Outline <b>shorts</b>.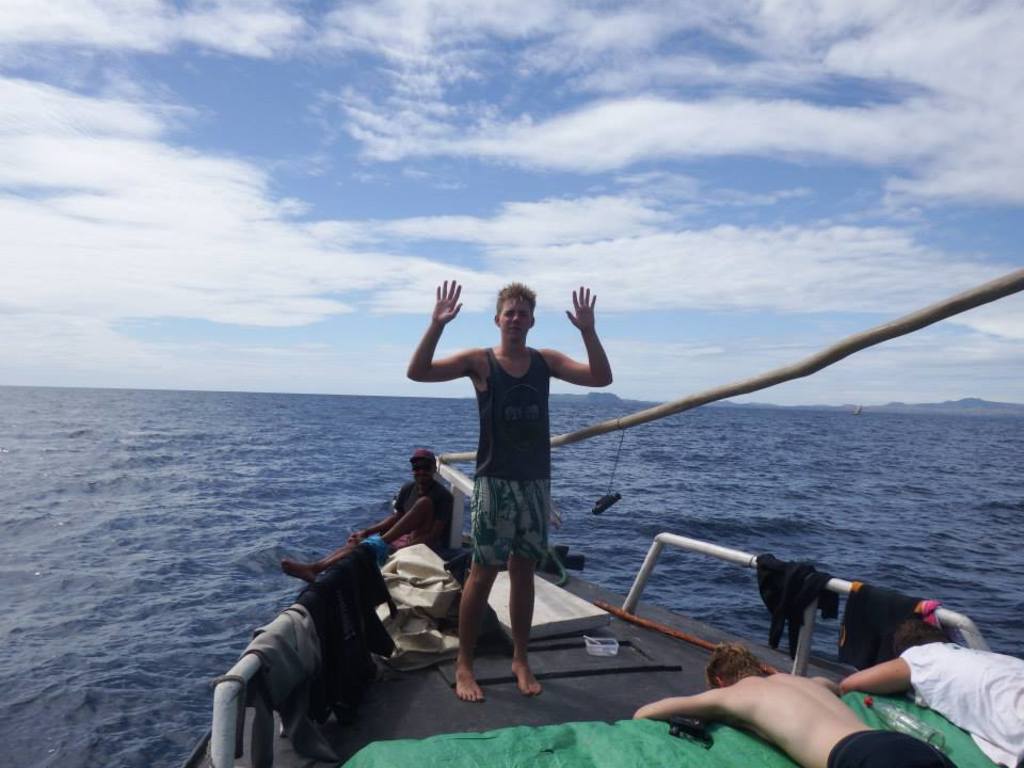
Outline: l=387, t=517, r=437, b=549.
